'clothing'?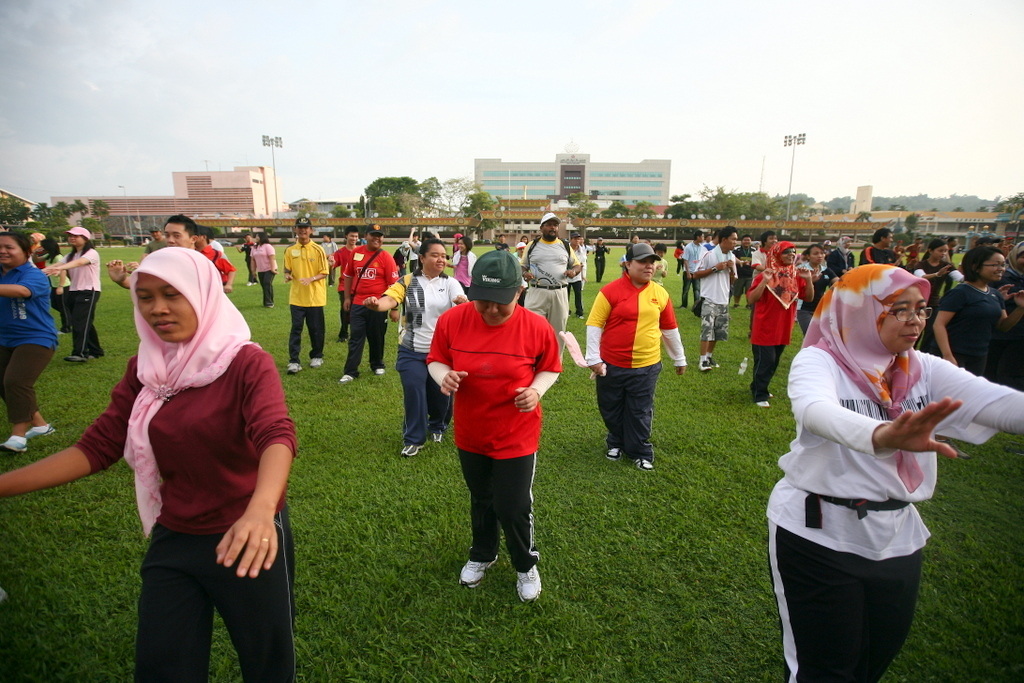
left=63, top=241, right=104, bottom=357
